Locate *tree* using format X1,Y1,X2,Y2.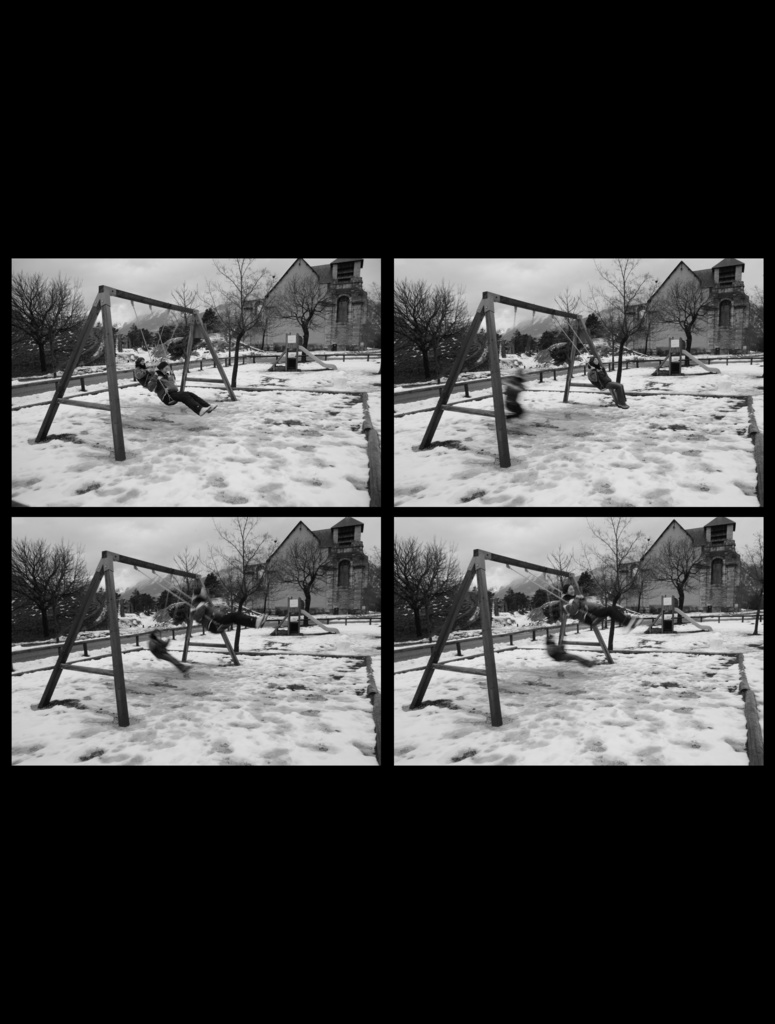
499,585,531,613.
